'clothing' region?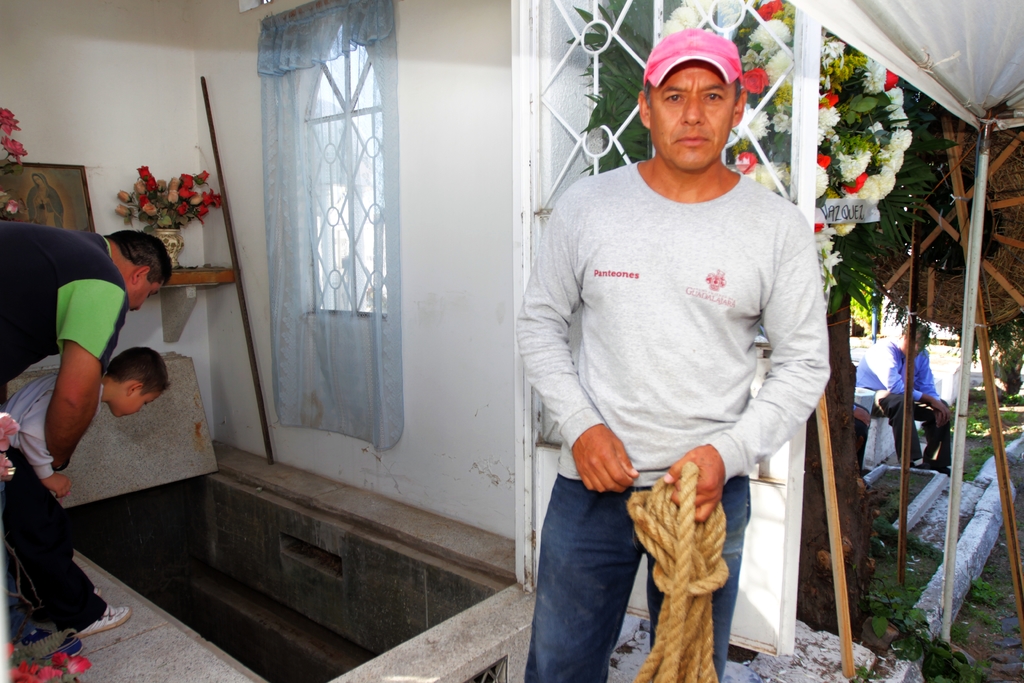
Rect(0, 224, 133, 375)
